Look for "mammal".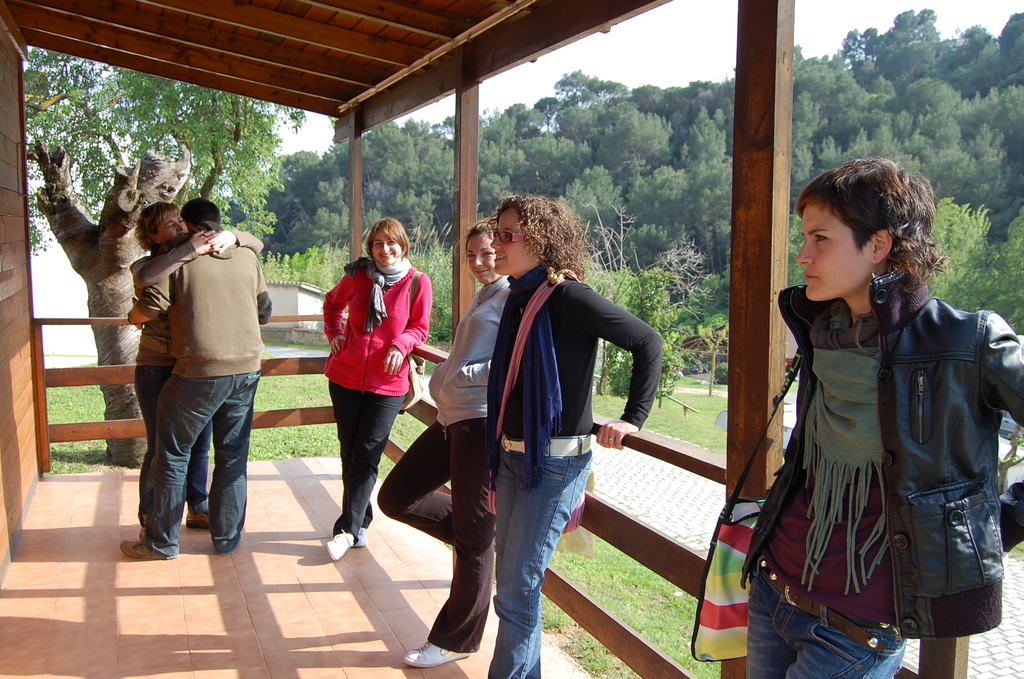
Found: [745, 161, 1023, 678].
